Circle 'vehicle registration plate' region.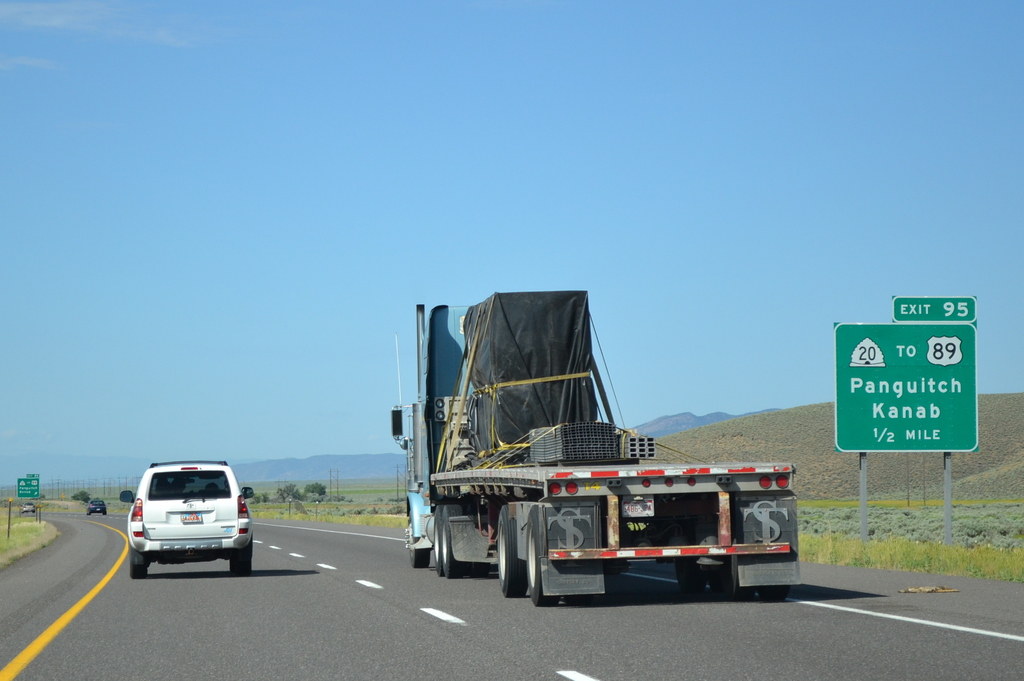
Region: (left=180, top=508, right=203, bottom=522).
